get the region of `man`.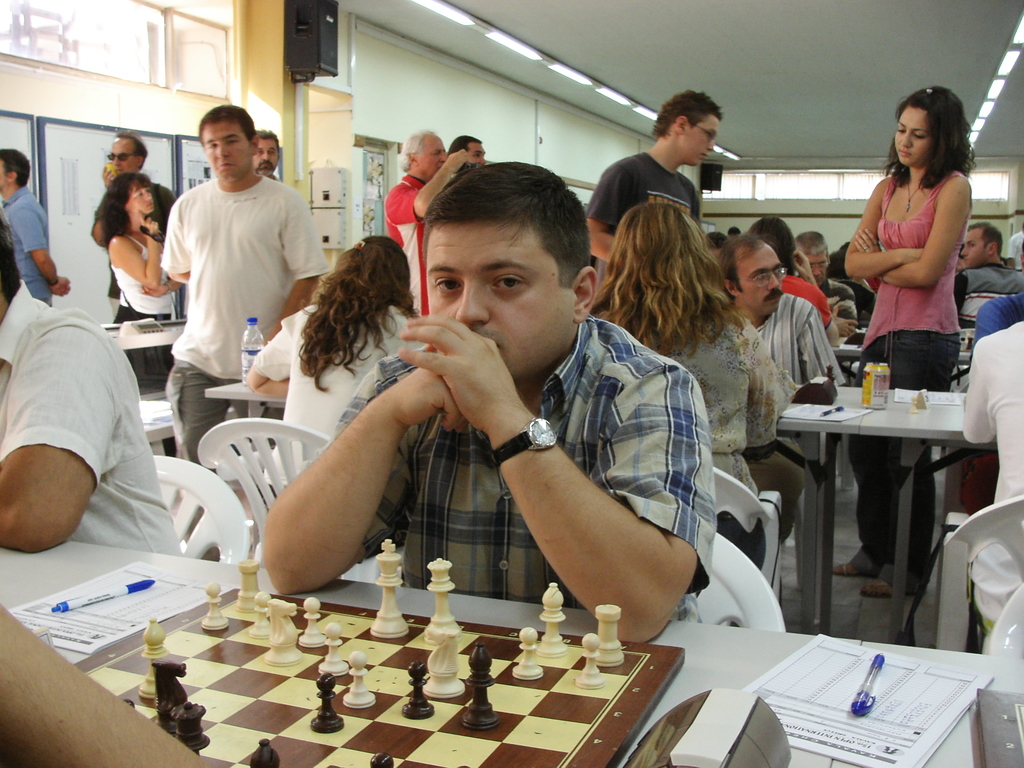
bbox=(0, 145, 79, 318).
